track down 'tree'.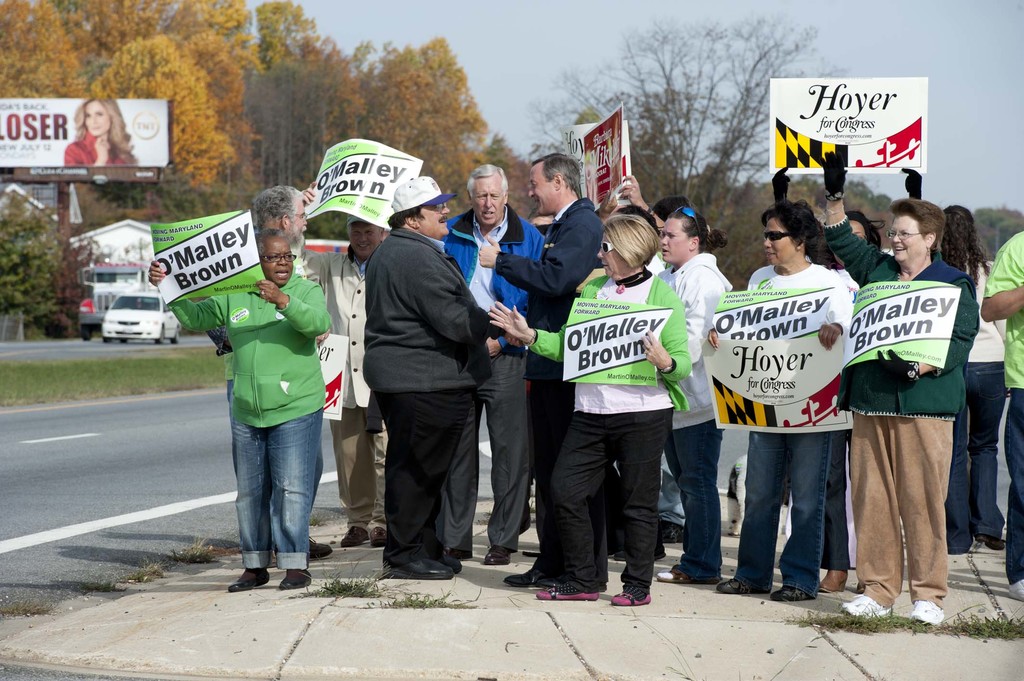
Tracked to select_region(160, 0, 260, 77).
